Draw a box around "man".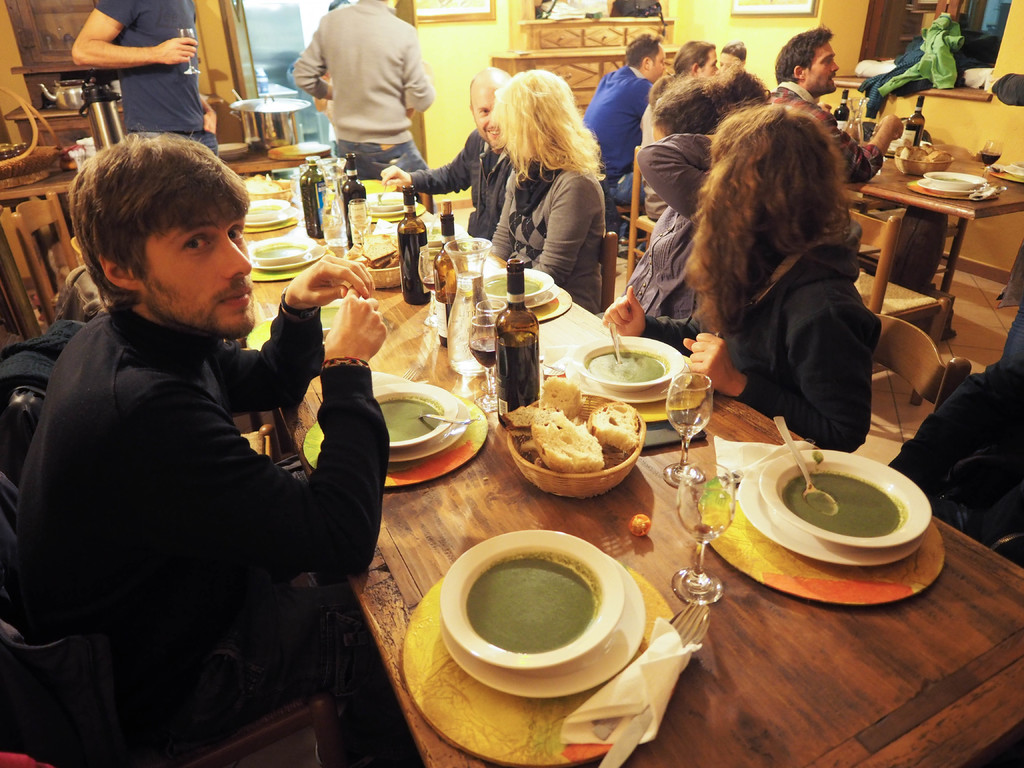
{"x1": 377, "y1": 64, "x2": 512, "y2": 240}.
